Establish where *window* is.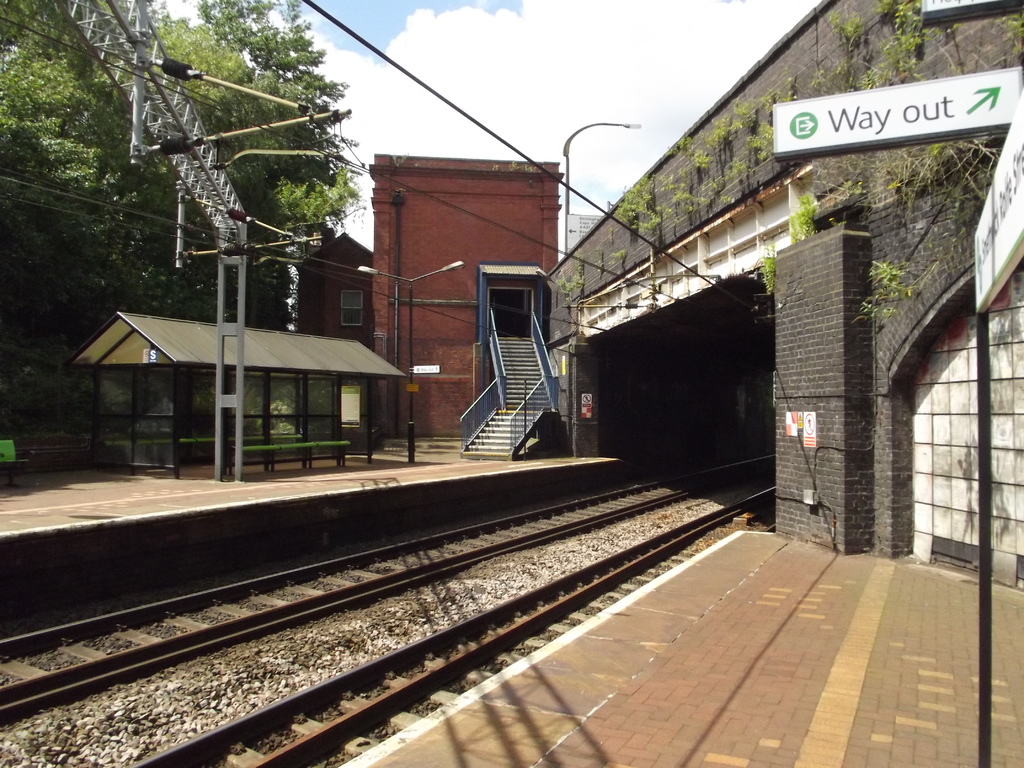
Established at <box>342,291,360,326</box>.
